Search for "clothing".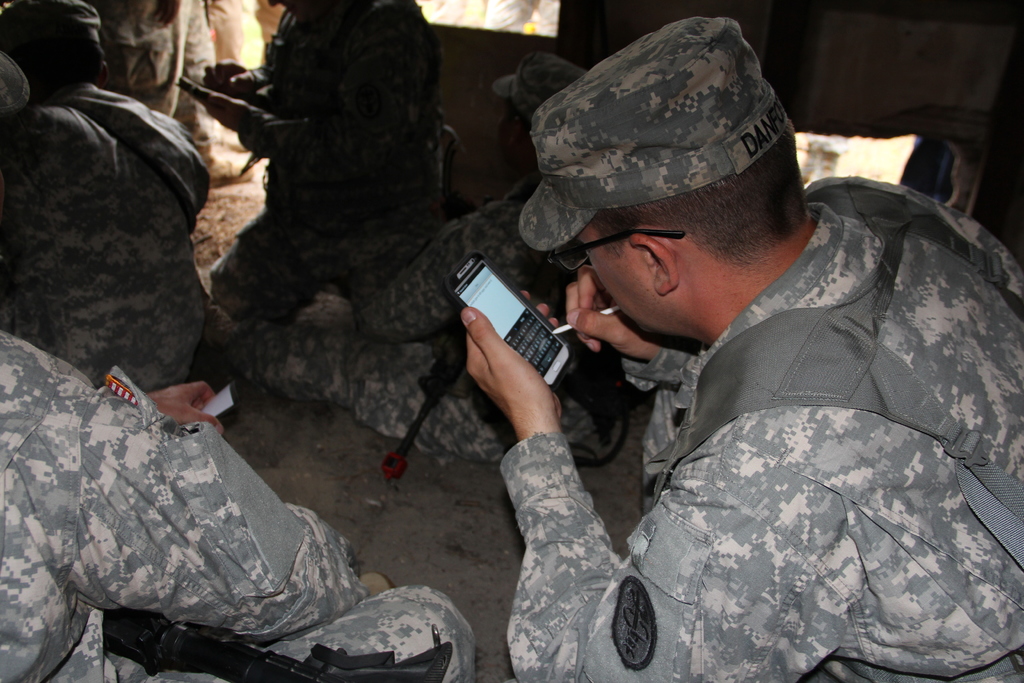
Found at 259, 572, 487, 682.
